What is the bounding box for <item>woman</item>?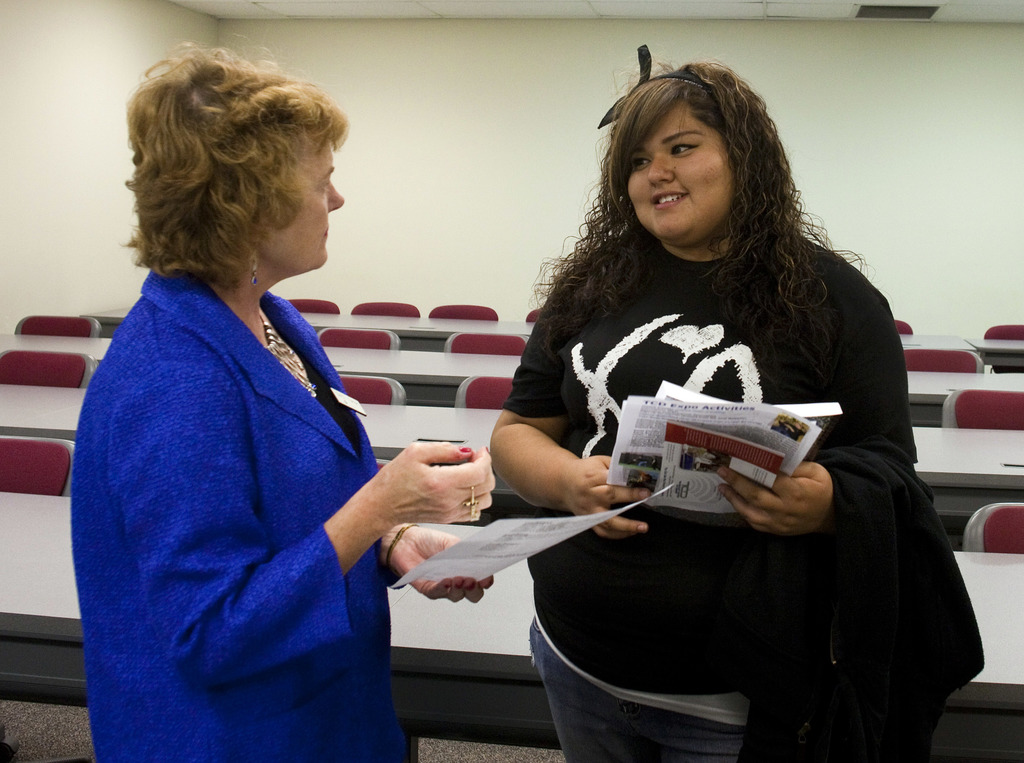
<box>51,29,435,749</box>.
